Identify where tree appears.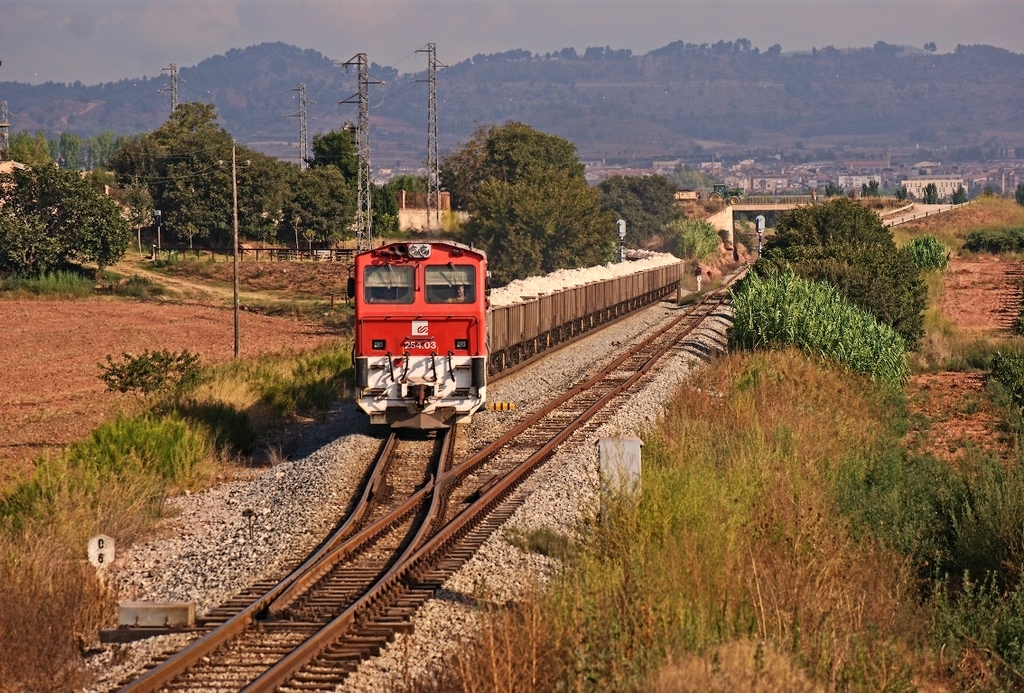
Appears at bbox(306, 118, 392, 230).
